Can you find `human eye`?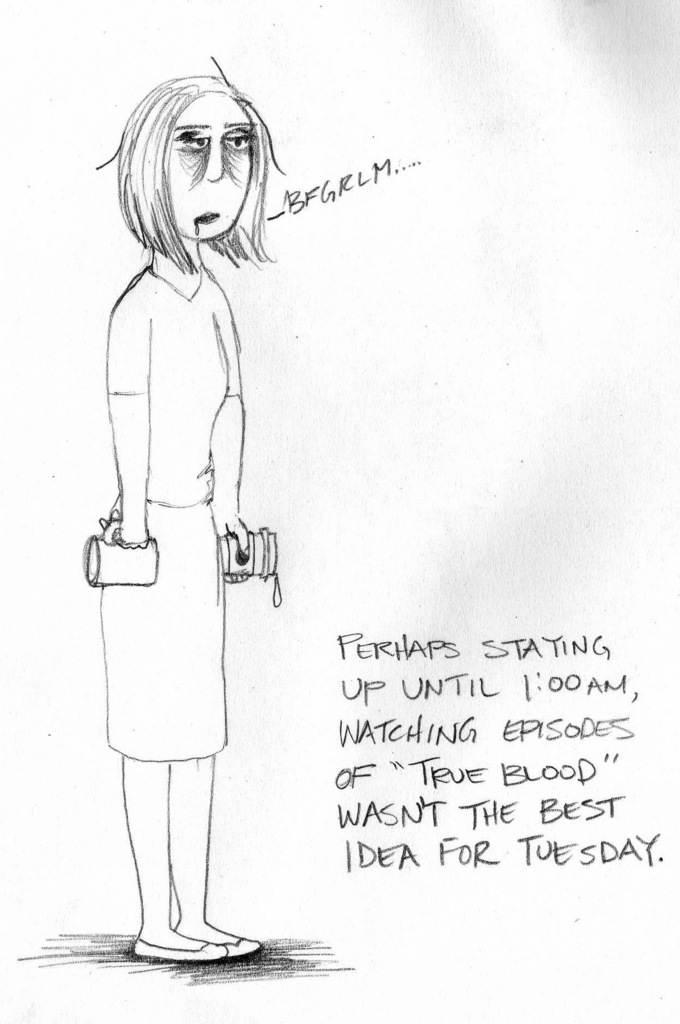
Yes, bounding box: 175:125:215:151.
